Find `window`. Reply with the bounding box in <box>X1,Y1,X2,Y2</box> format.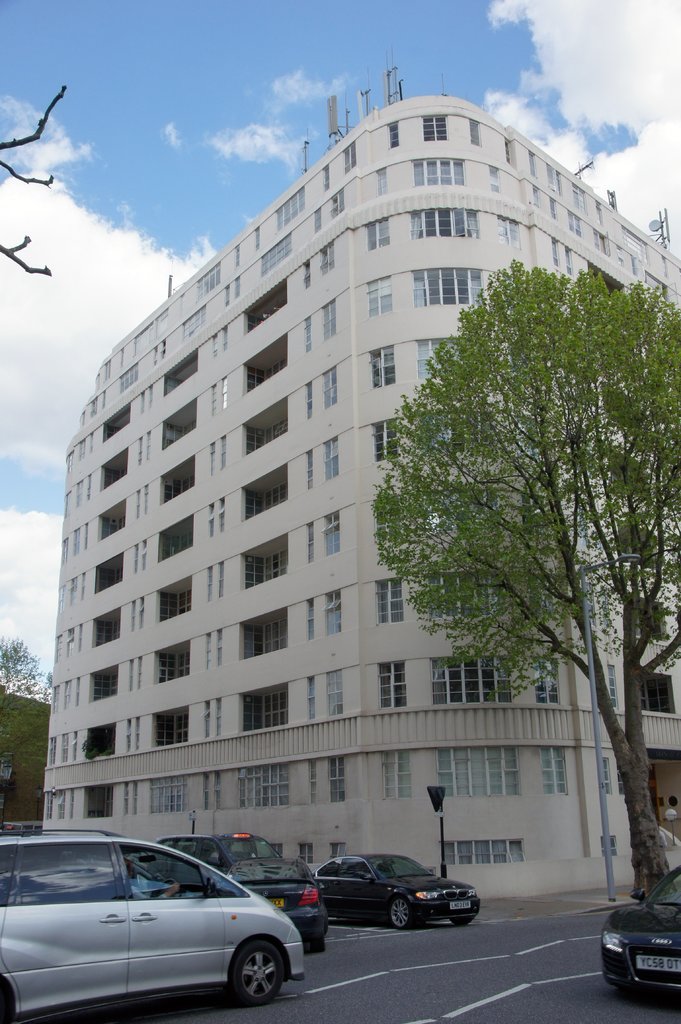
<box>371,500,417,557</box>.
